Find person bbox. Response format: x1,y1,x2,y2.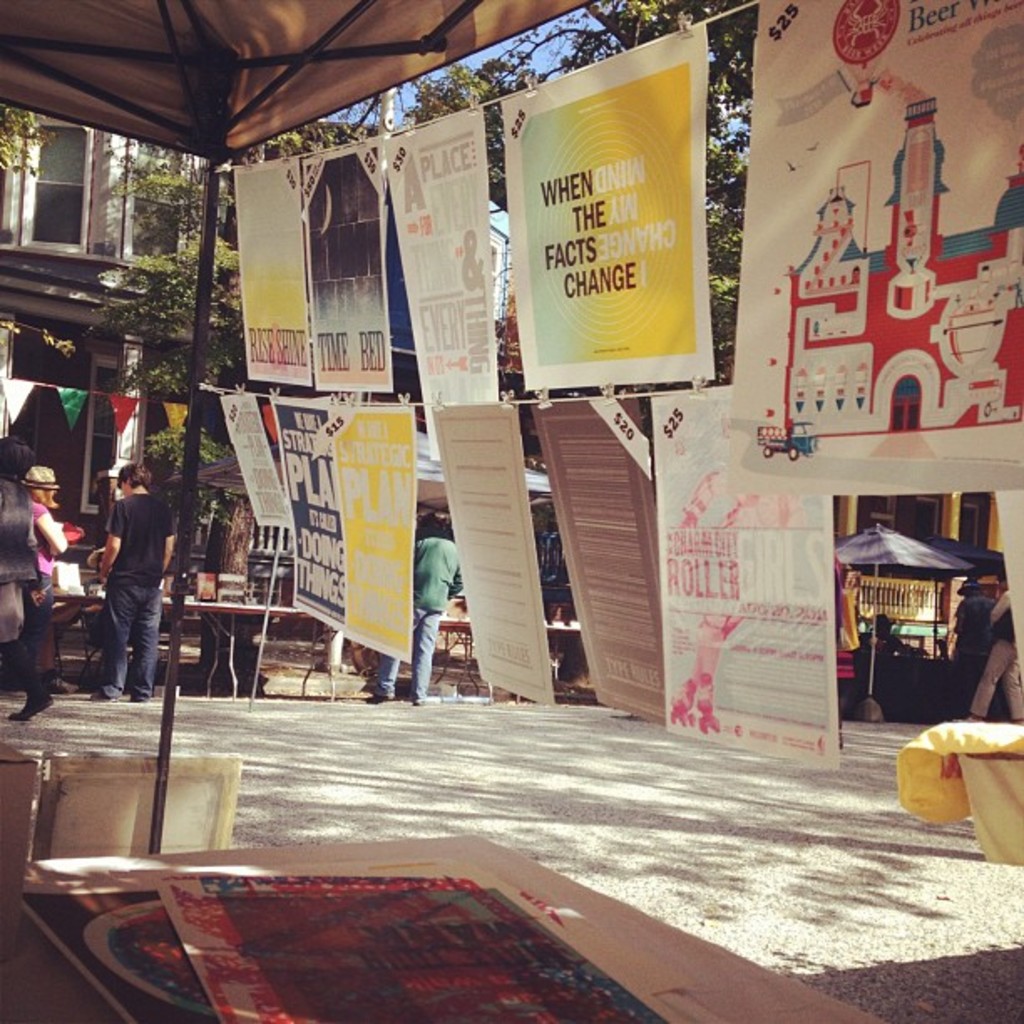
361,509,463,704.
